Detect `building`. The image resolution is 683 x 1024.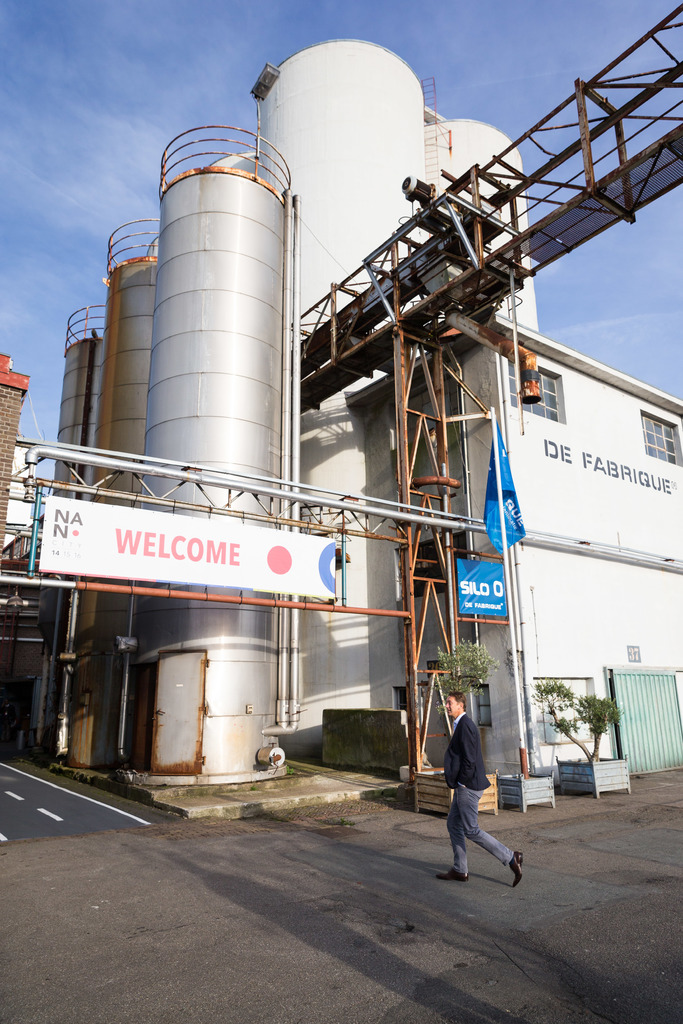
(x1=218, y1=42, x2=682, y2=796).
